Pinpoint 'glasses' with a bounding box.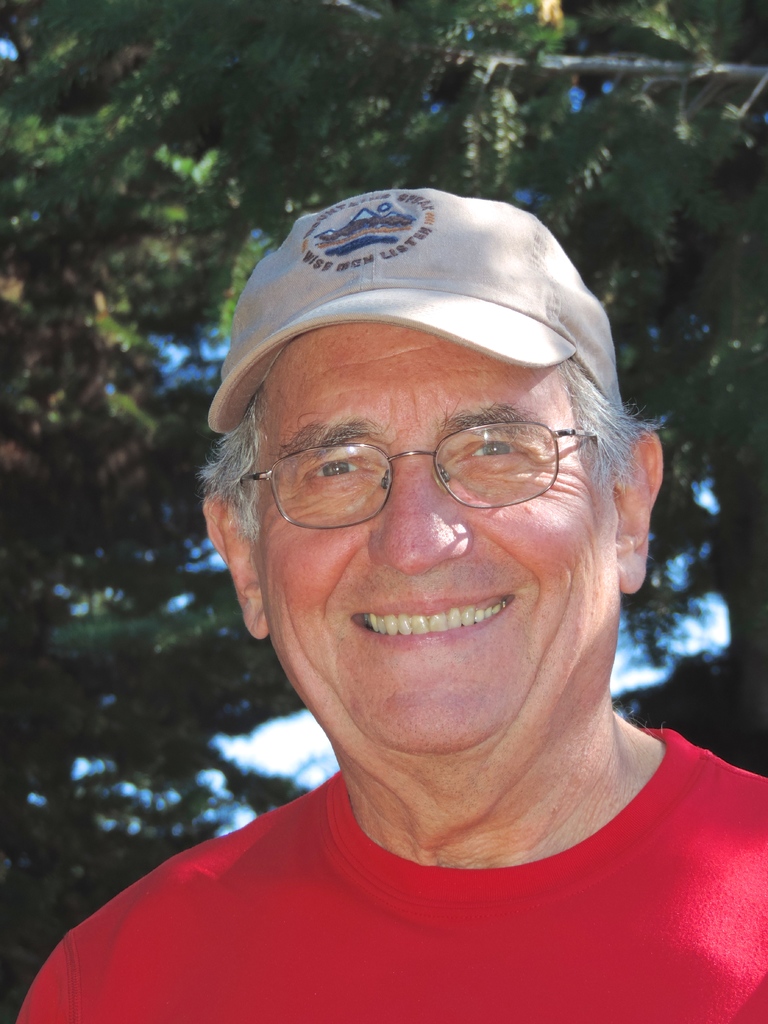
232 381 630 534.
